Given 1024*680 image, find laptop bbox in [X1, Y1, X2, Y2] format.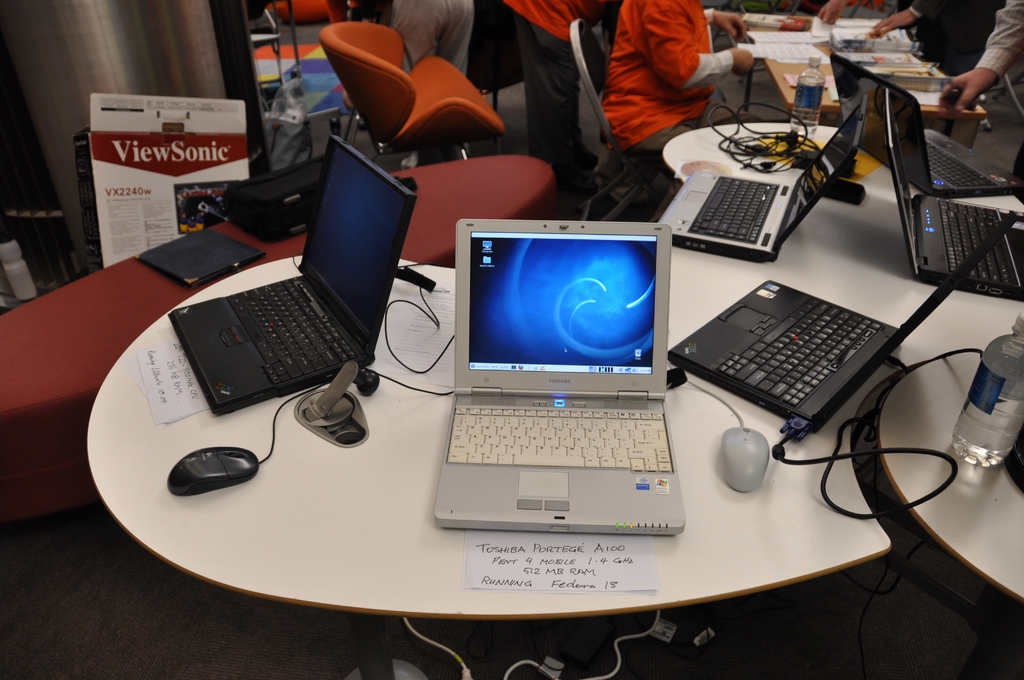
[657, 96, 868, 264].
